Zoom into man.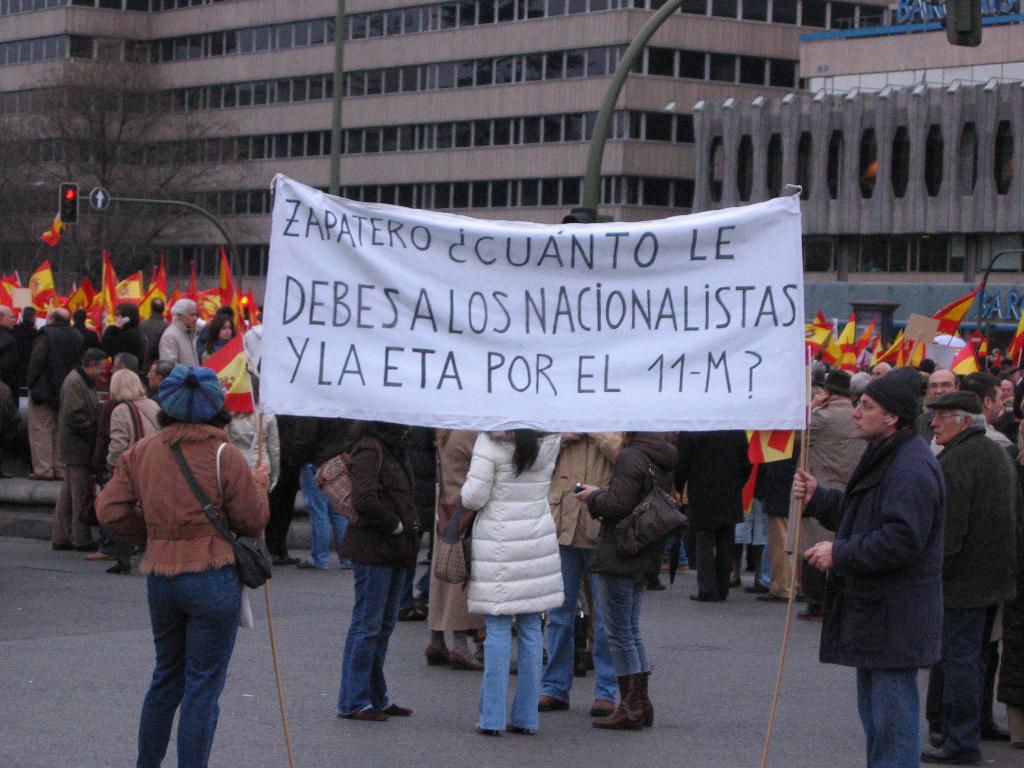
Zoom target: detection(157, 294, 207, 369).
